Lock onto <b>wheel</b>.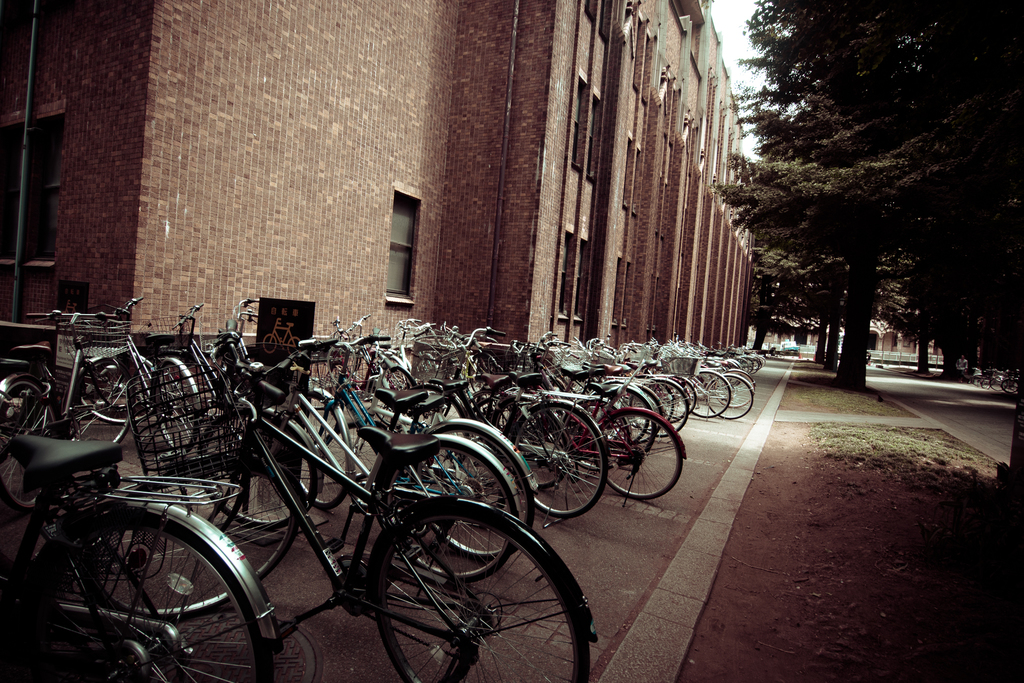
Locked: {"x1": 715, "y1": 370, "x2": 753, "y2": 409}.
